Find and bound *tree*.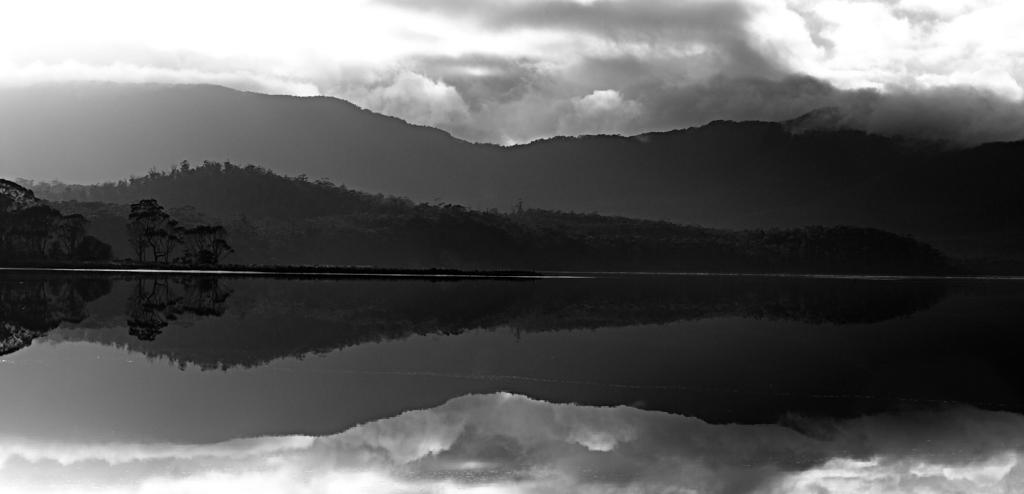
Bound: l=145, t=220, r=182, b=270.
